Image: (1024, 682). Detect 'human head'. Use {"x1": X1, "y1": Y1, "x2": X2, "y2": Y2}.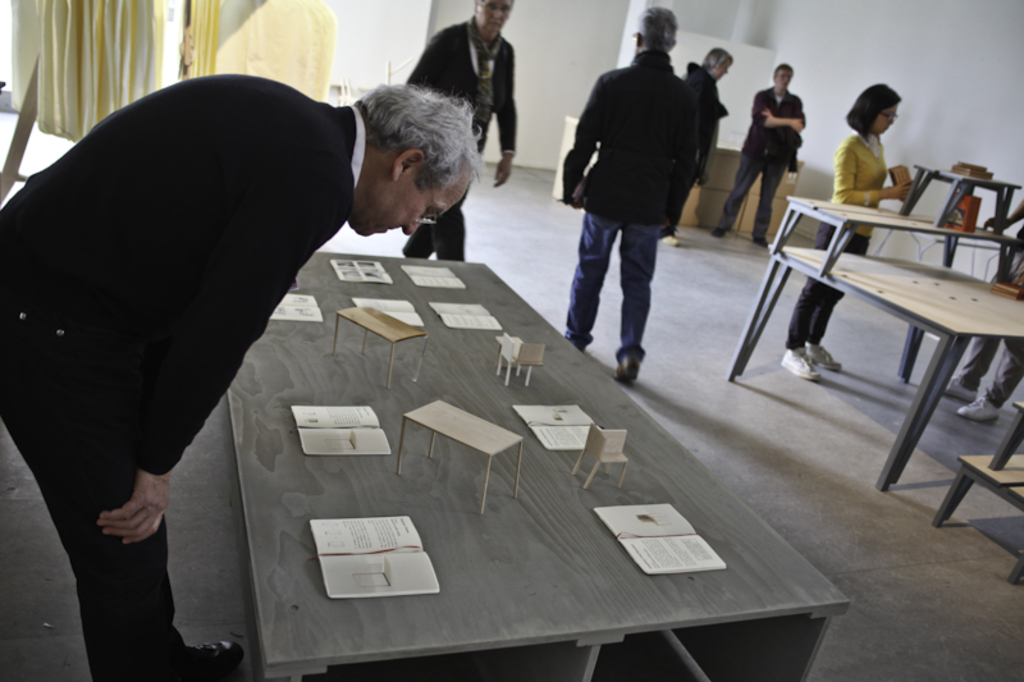
{"x1": 699, "y1": 49, "x2": 739, "y2": 82}.
